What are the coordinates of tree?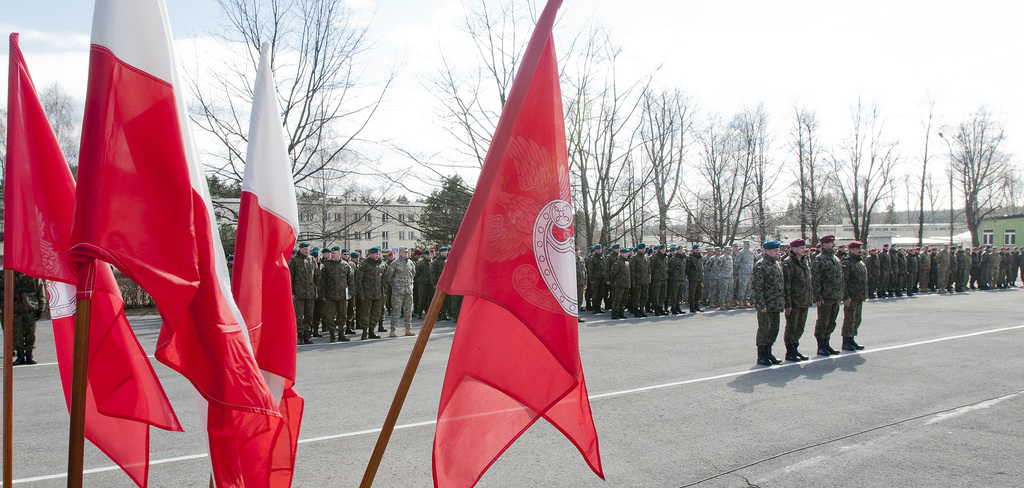
rect(416, 172, 476, 250).
